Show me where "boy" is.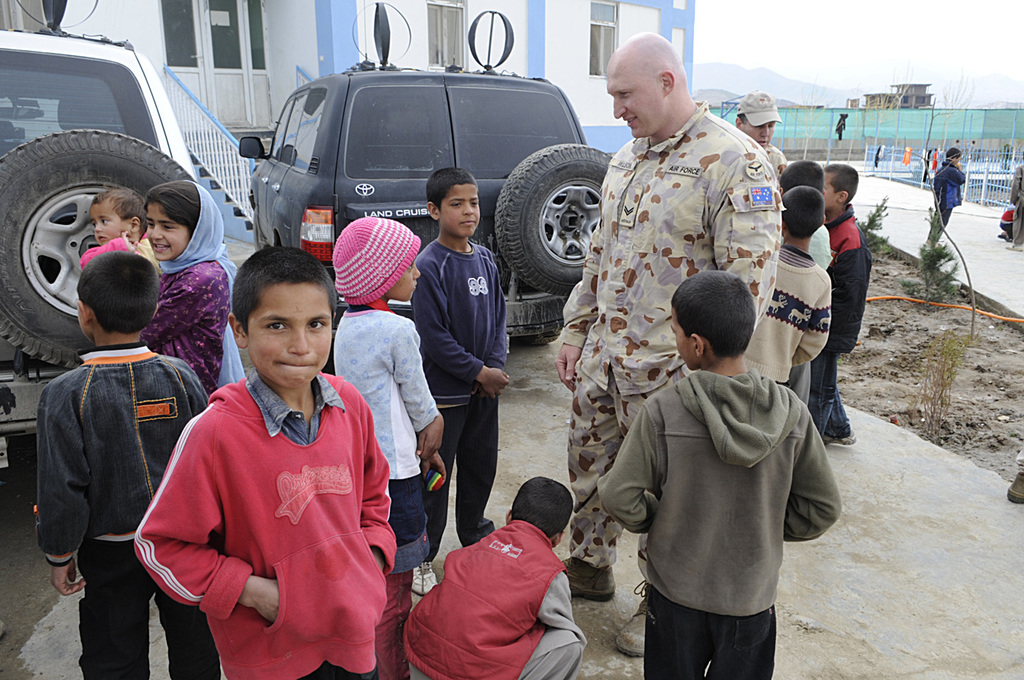
"boy" is at 775 159 833 408.
